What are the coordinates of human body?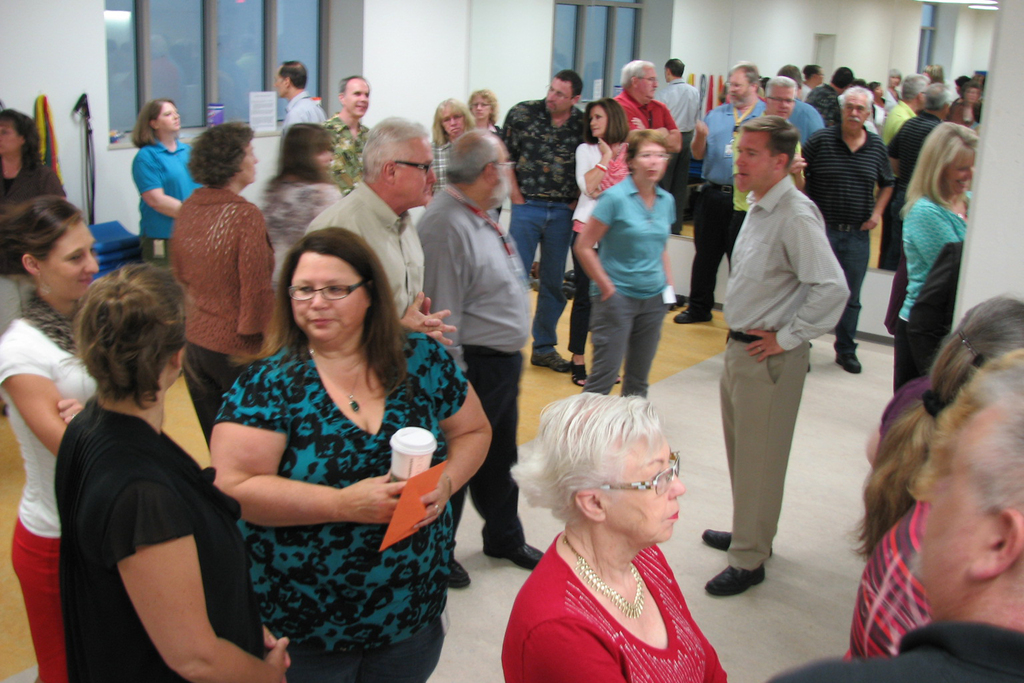
(x1=248, y1=185, x2=335, y2=320).
